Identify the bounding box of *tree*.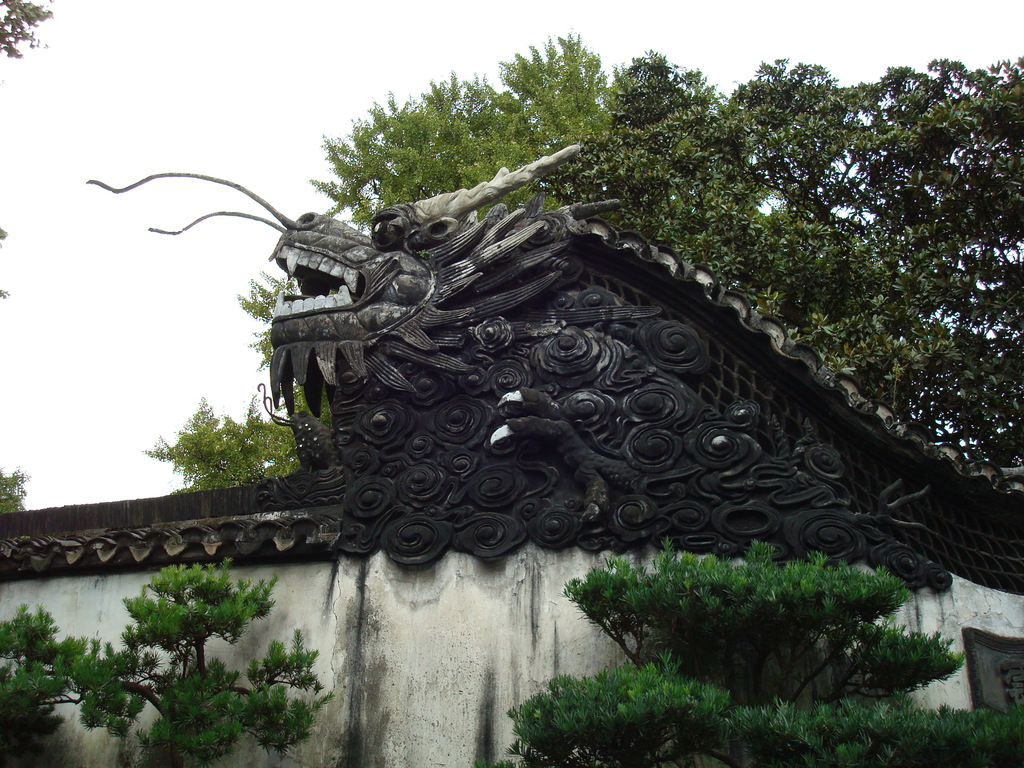
rect(77, 564, 332, 767).
